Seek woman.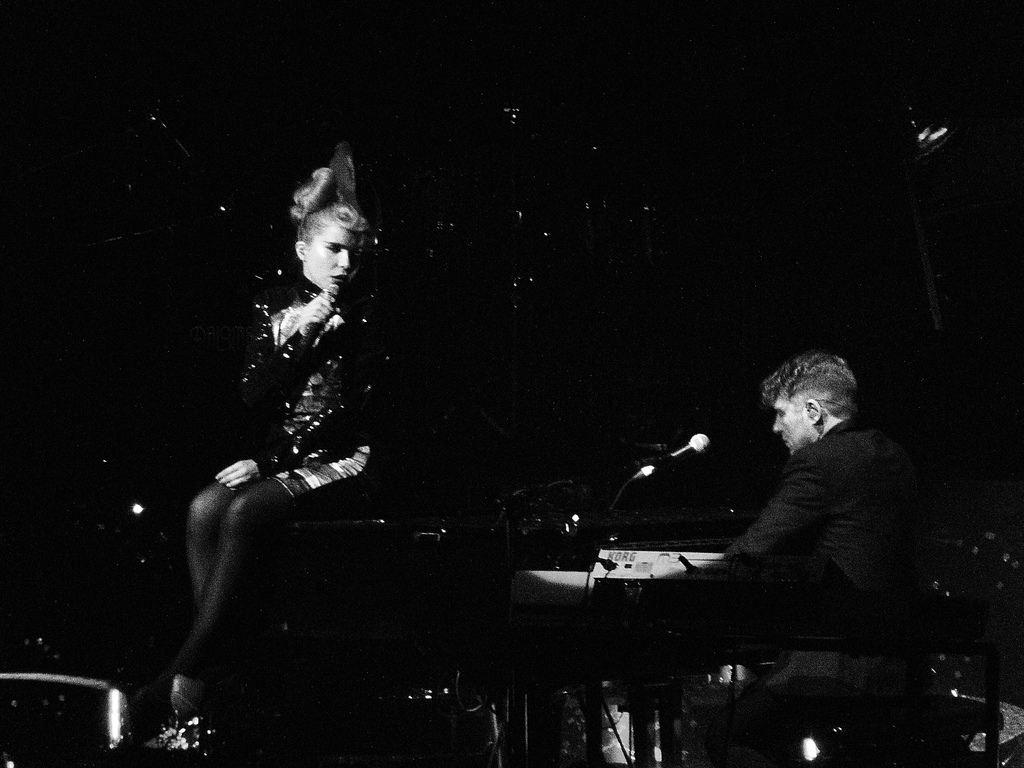
l=170, t=145, r=412, b=712.
